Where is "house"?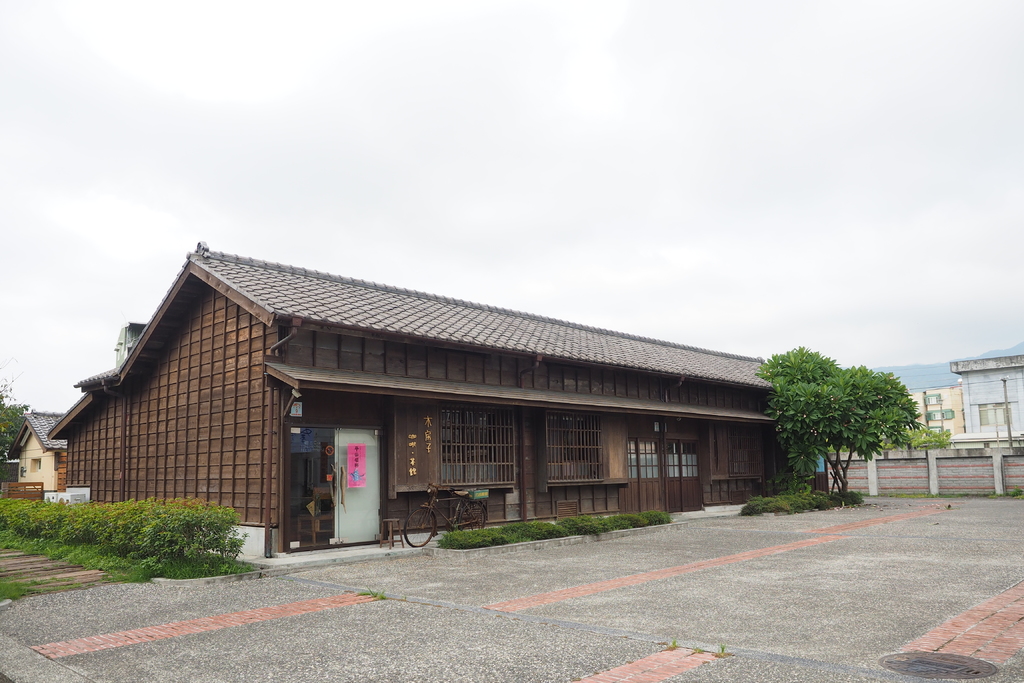
904, 388, 966, 443.
